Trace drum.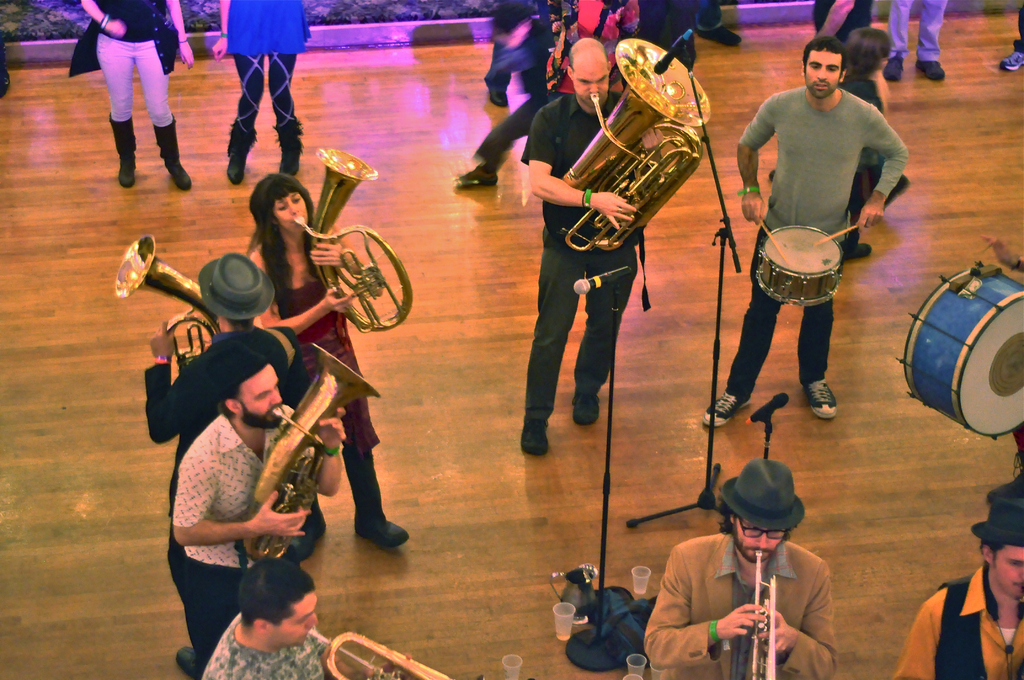
Traced to <region>896, 260, 1023, 441</region>.
